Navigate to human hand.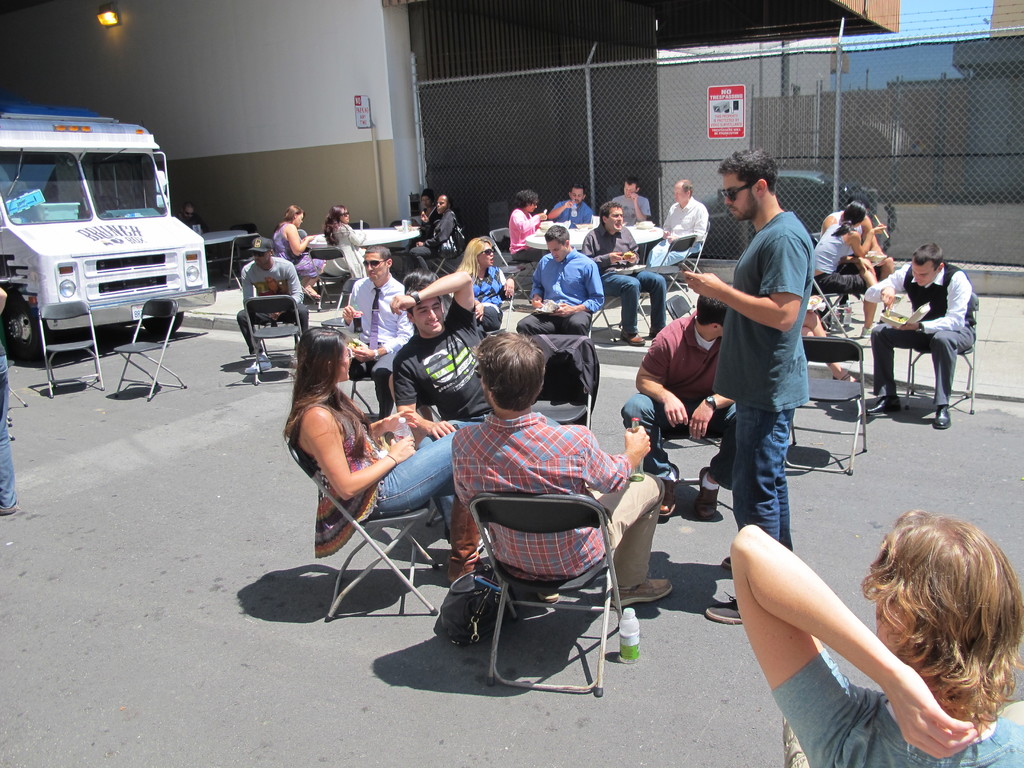
Navigation target: box(685, 269, 725, 302).
